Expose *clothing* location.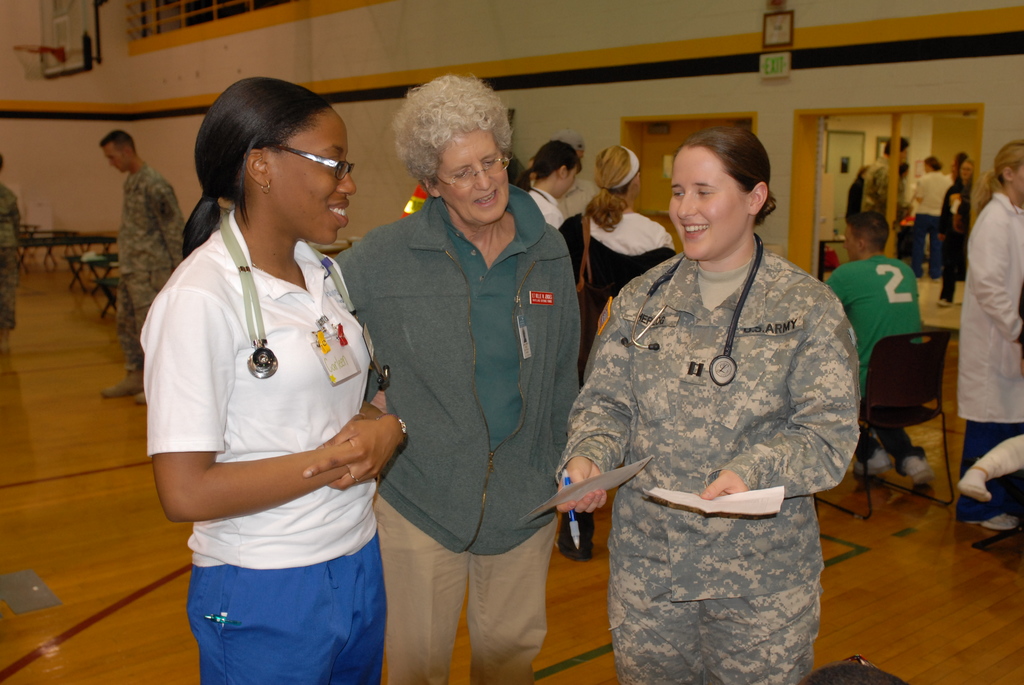
Exposed at <bbox>525, 184, 561, 220</bbox>.
